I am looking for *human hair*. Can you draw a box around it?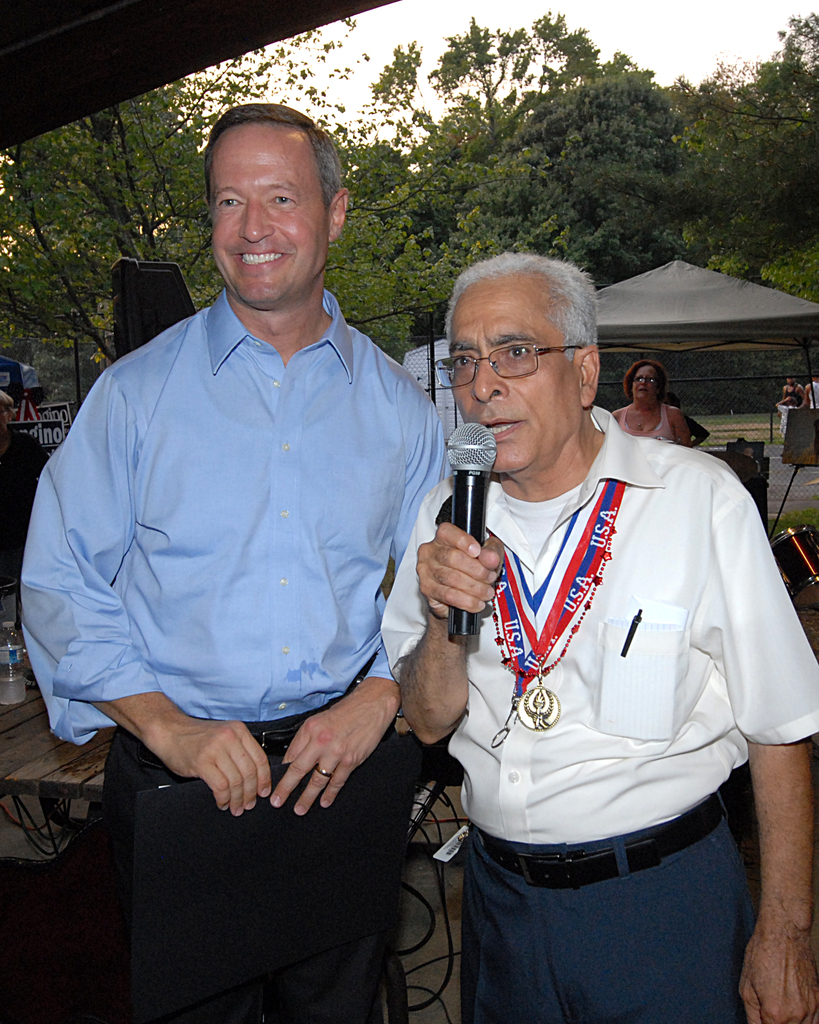
Sure, the bounding box is <box>619,358,666,396</box>.
